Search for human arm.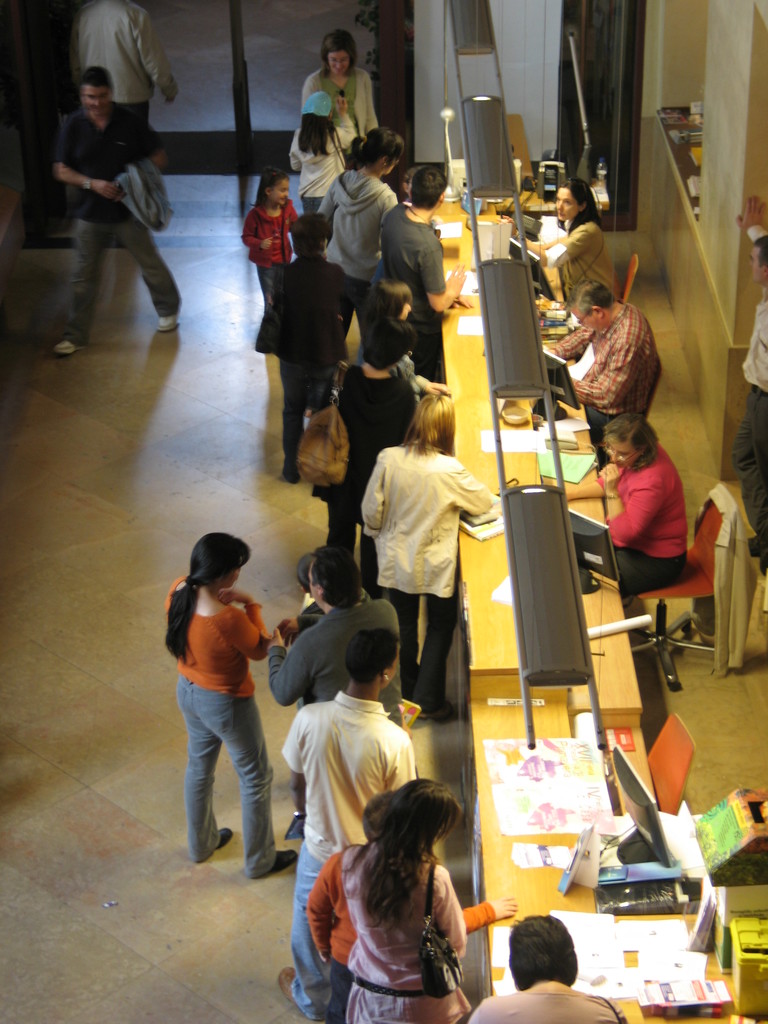
Found at locate(130, 11, 180, 106).
